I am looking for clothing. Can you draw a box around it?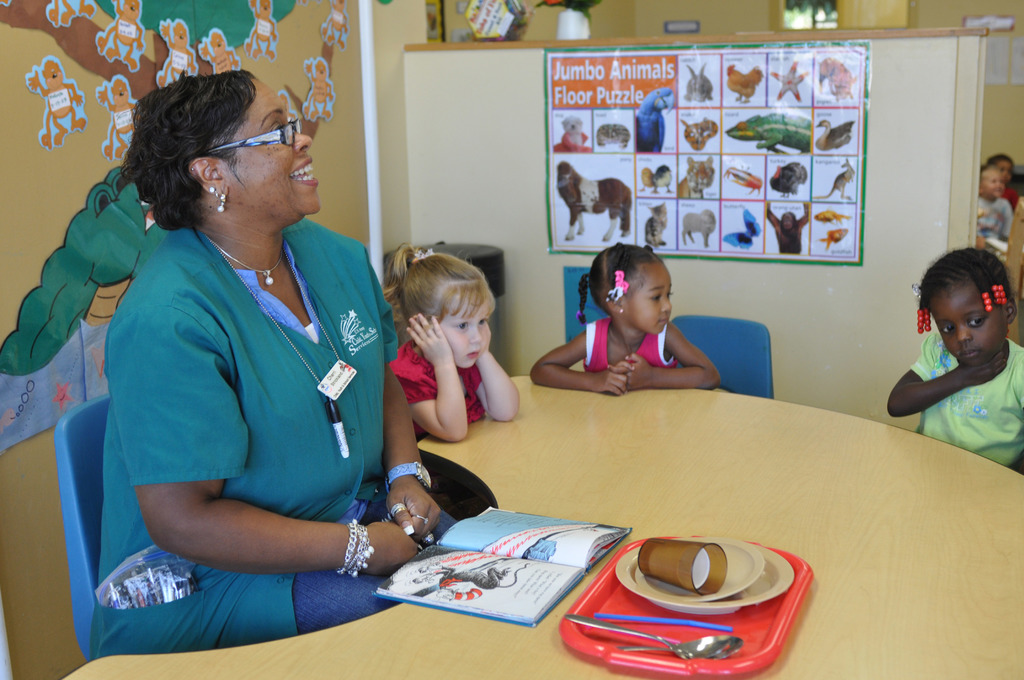
Sure, the bounding box is {"left": 581, "top": 316, "right": 684, "bottom": 375}.
